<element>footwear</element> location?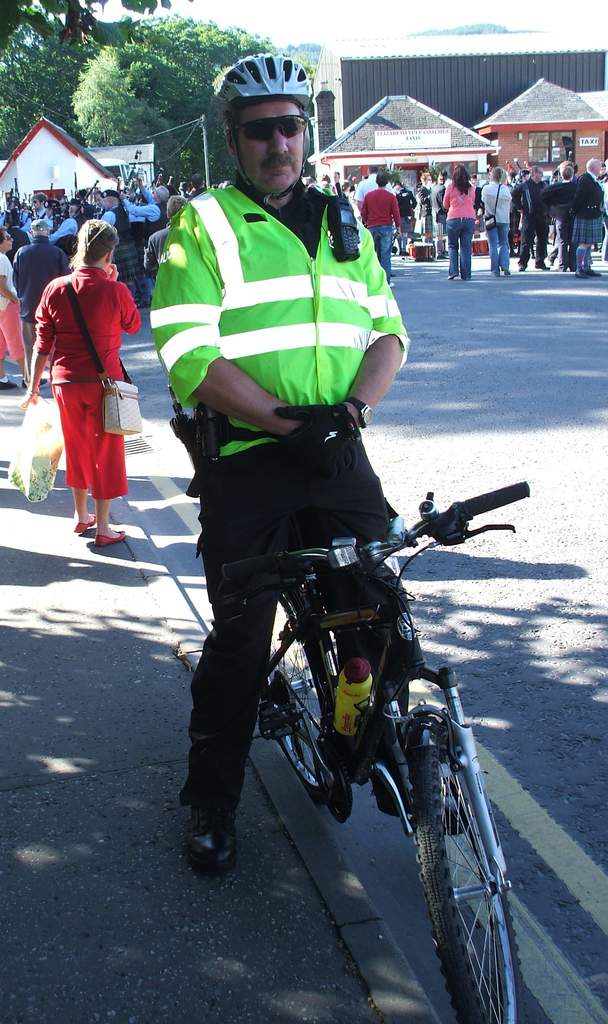
select_region(97, 524, 125, 550)
